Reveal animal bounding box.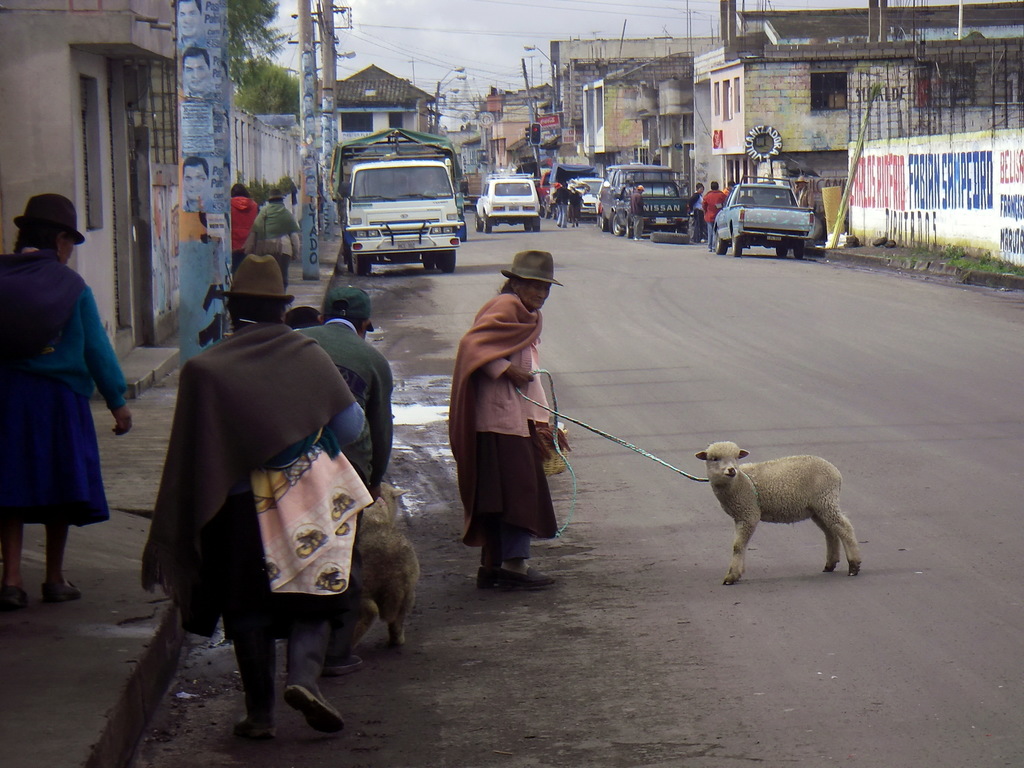
Revealed: crop(696, 438, 862, 584).
